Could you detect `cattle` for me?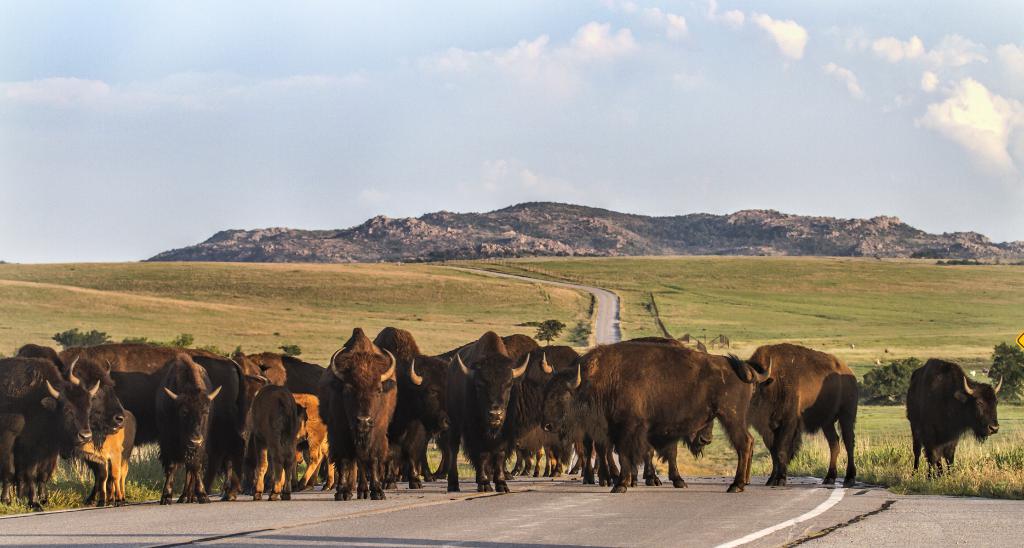
Detection result: region(237, 350, 331, 489).
